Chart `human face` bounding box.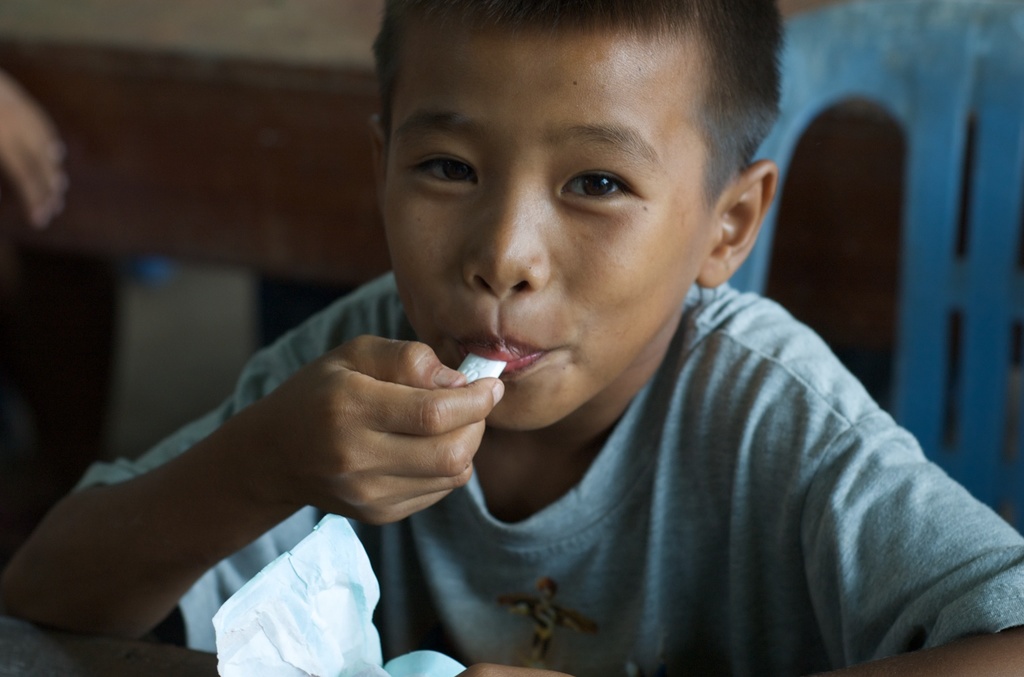
Charted: <box>387,32,717,428</box>.
